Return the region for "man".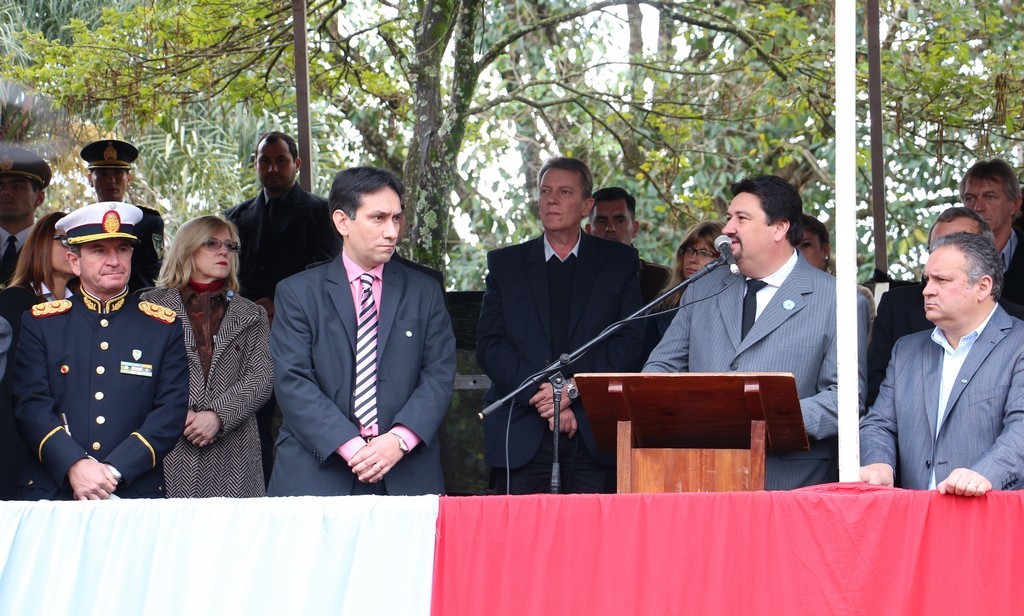
(259,153,469,494).
